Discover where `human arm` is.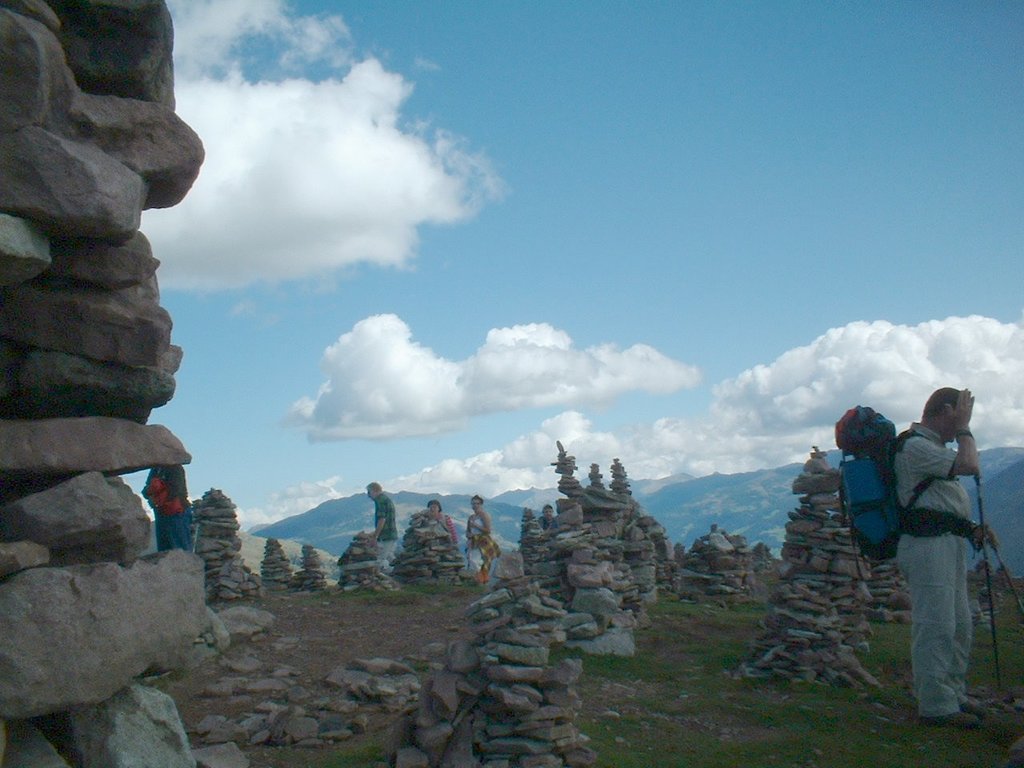
Discovered at region(913, 384, 981, 476).
